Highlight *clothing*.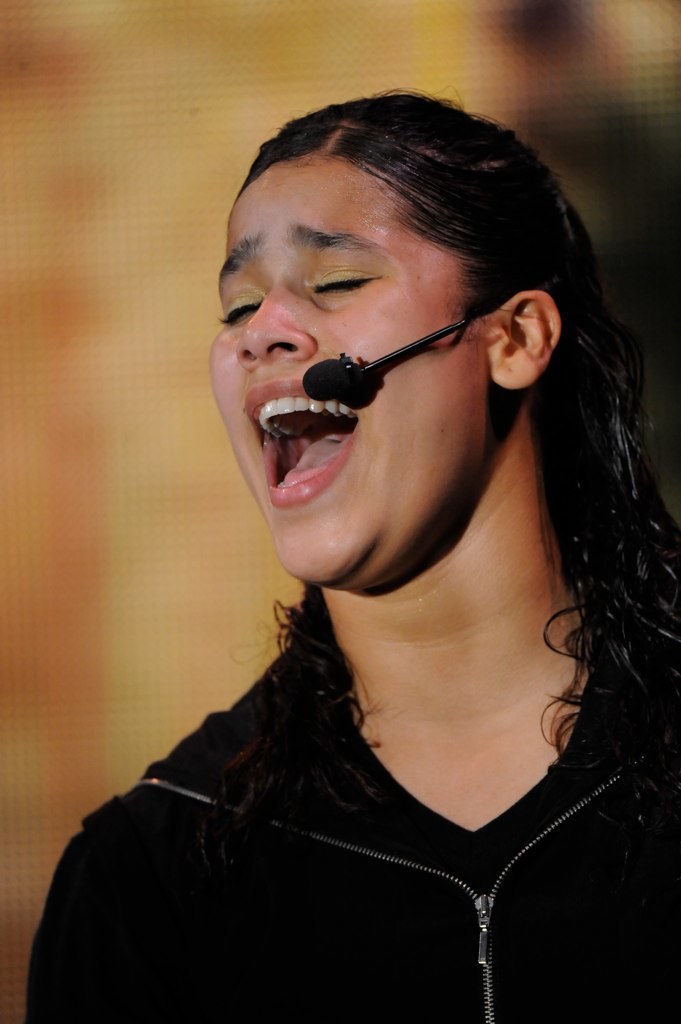
Highlighted region: bbox=[54, 657, 655, 997].
